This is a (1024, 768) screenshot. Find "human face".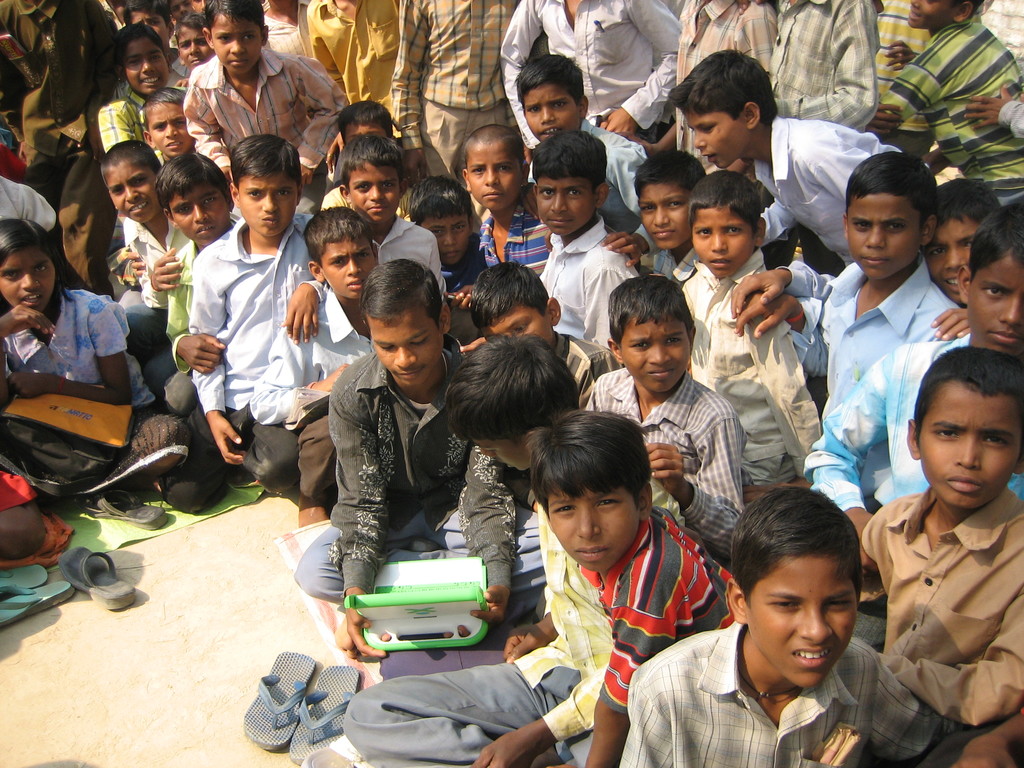
Bounding box: bbox(321, 227, 376, 295).
